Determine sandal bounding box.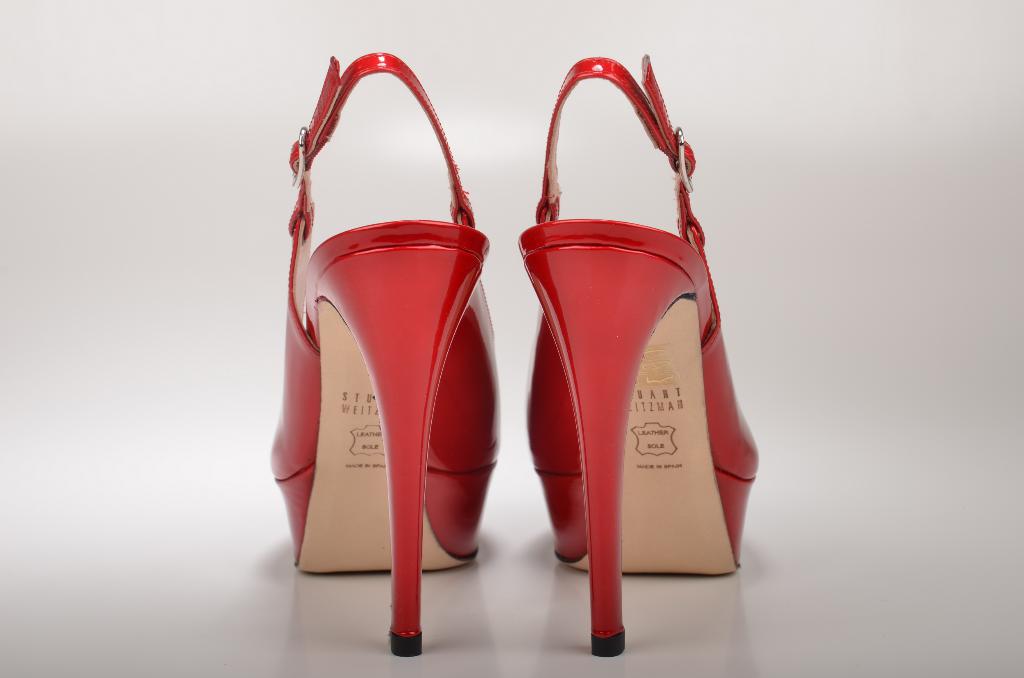
Determined: <bbox>268, 54, 503, 657</bbox>.
